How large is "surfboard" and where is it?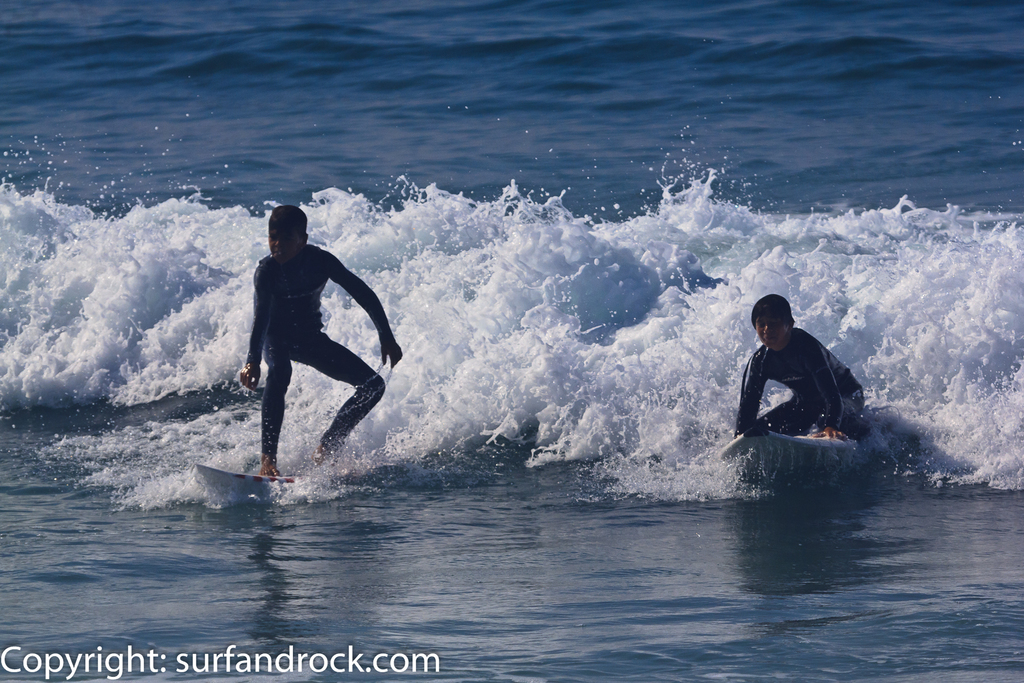
Bounding box: {"x1": 718, "y1": 424, "x2": 868, "y2": 472}.
